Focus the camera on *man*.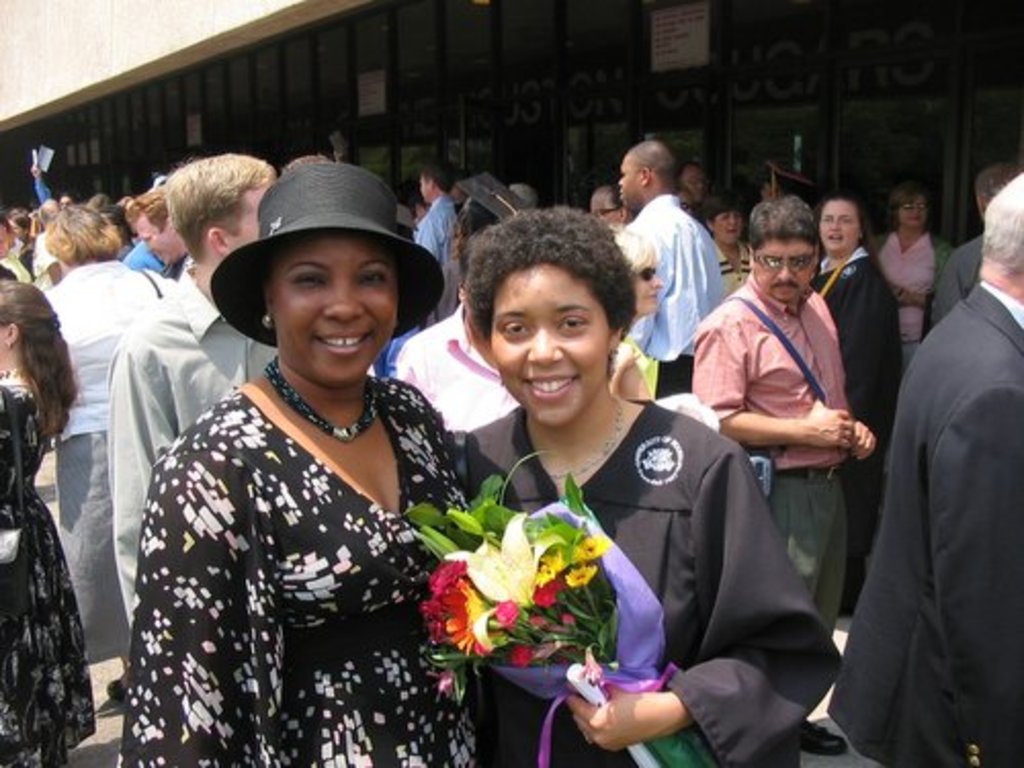
Focus region: select_region(700, 195, 879, 760).
